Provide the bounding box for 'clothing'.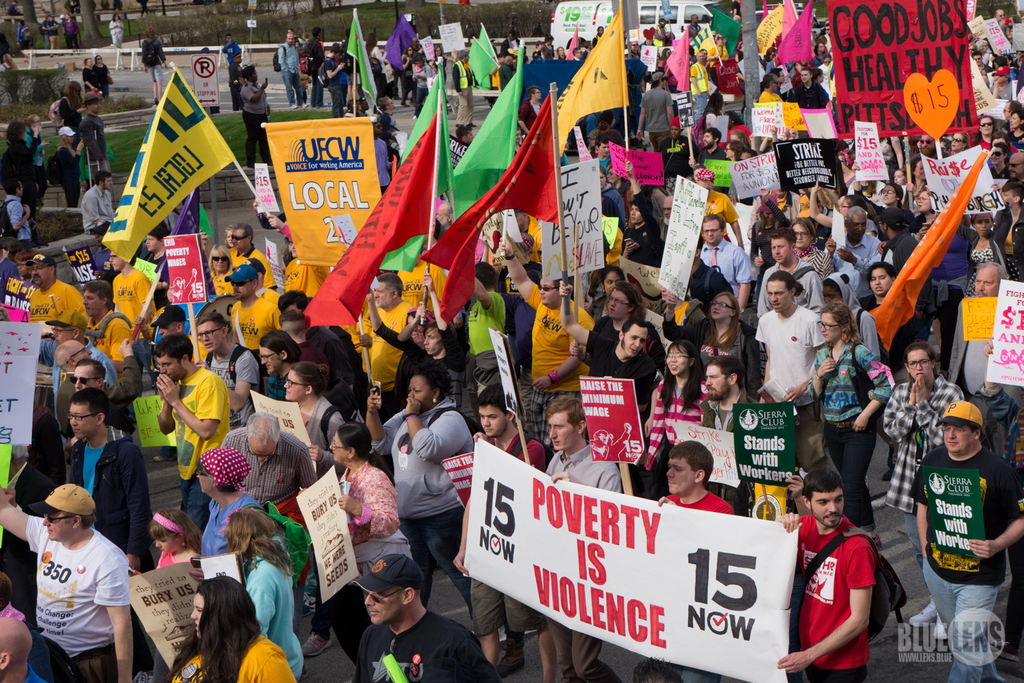
640/89/674/146.
